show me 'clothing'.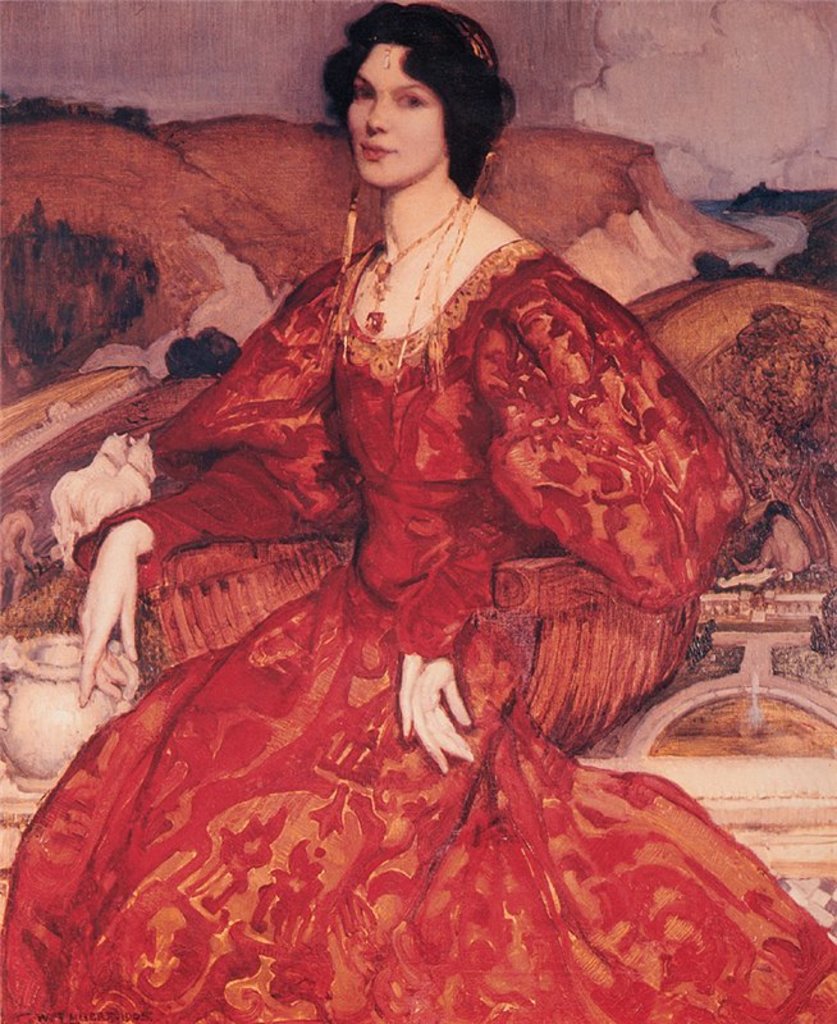
'clothing' is here: x1=0 y1=224 x2=836 y2=1021.
